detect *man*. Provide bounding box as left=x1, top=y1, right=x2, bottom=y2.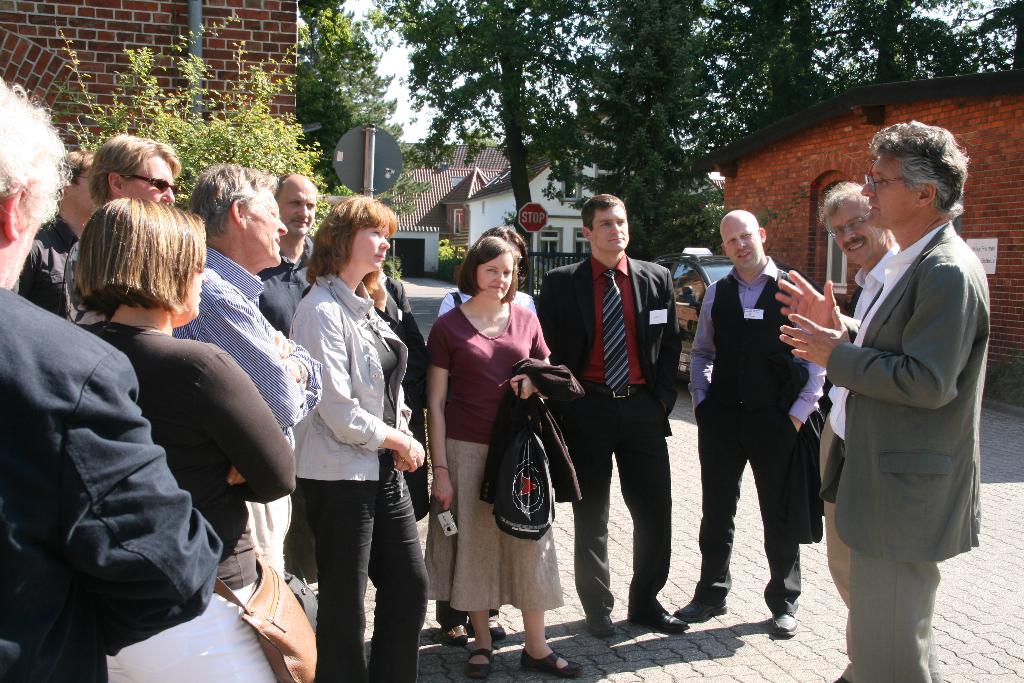
left=809, top=124, right=997, bottom=670.
